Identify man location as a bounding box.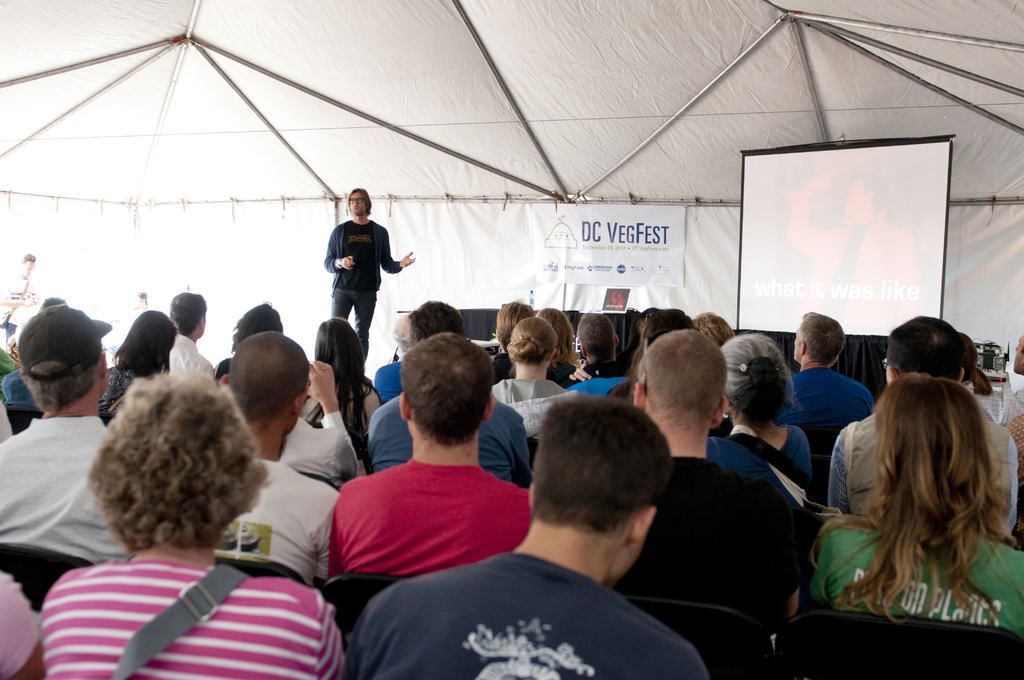
crop(326, 186, 415, 341).
